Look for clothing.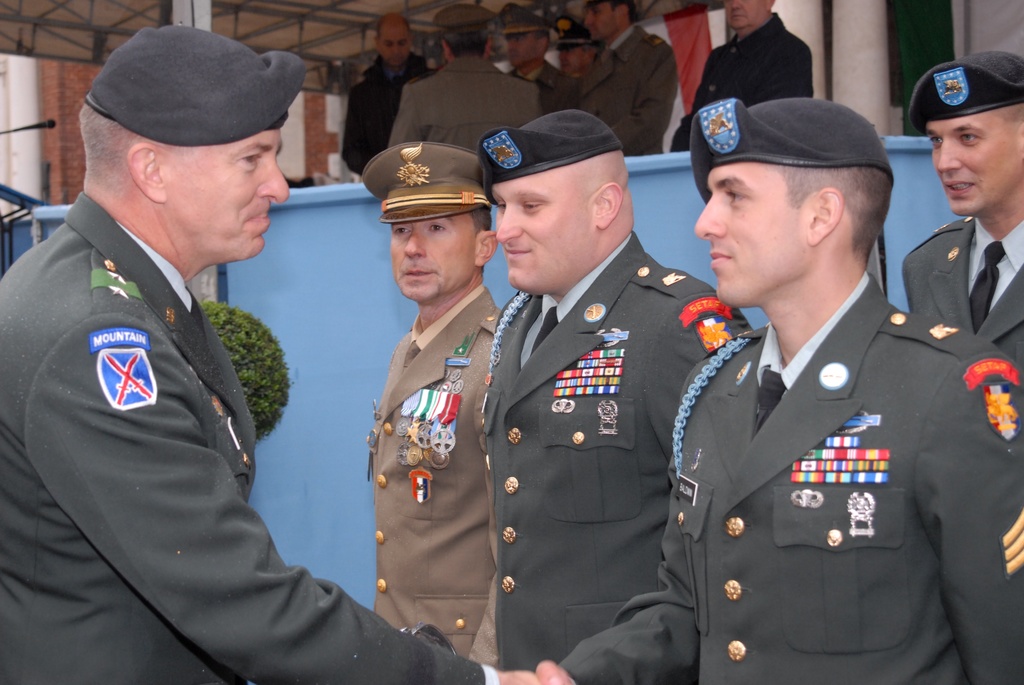
Found: [388,57,541,162].
